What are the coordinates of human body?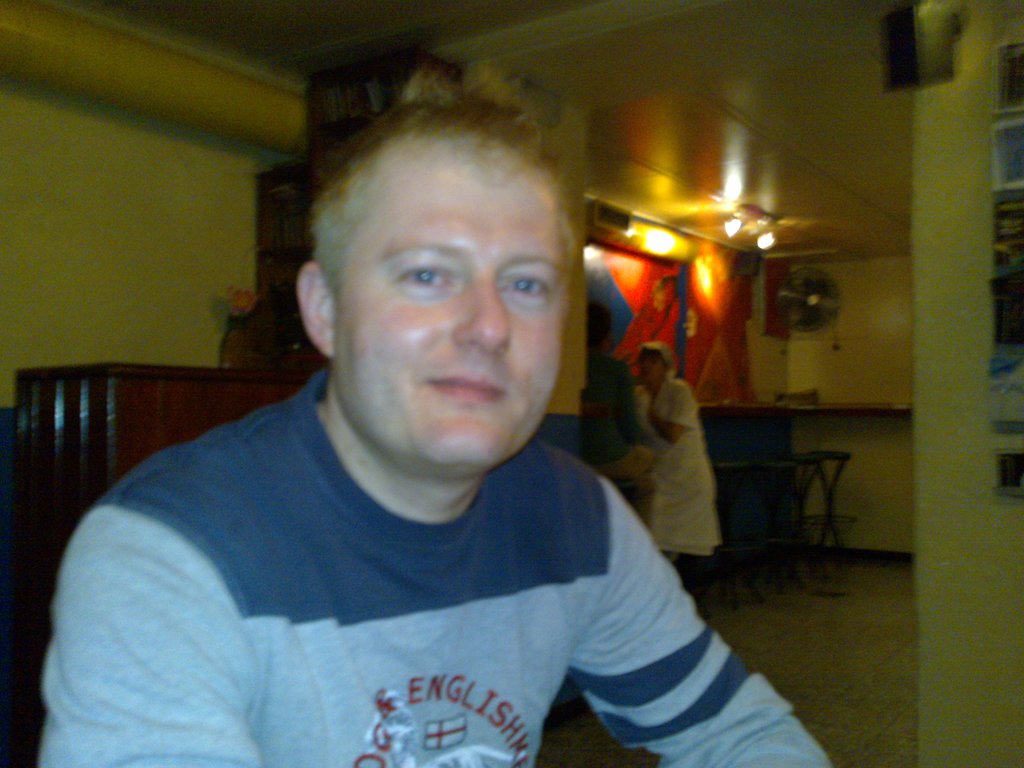
BBox(583, 303, 655, 519).
